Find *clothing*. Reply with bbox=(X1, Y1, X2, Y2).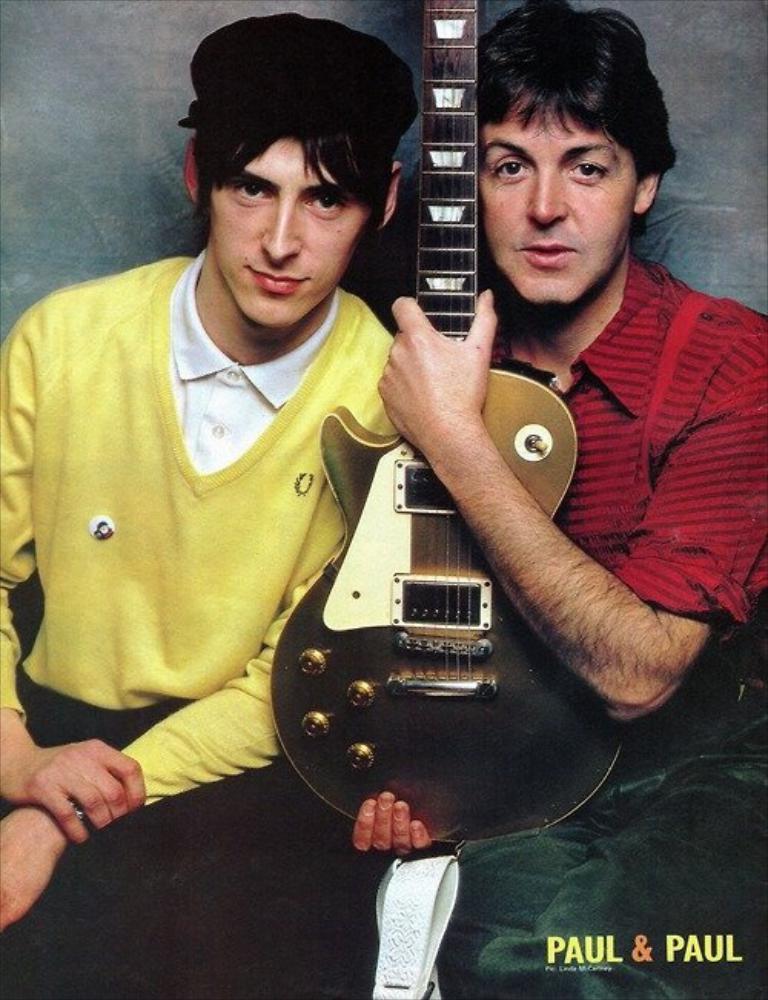
bbox=(77, 181, 488, 845).
